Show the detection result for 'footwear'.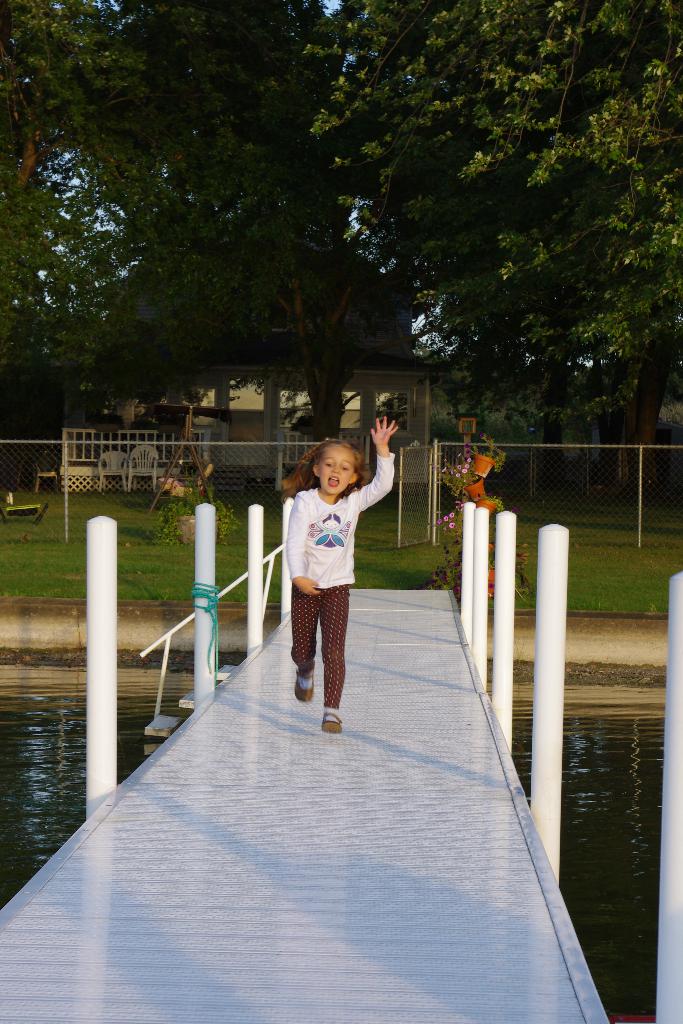
box(317, 712, 343, 733).
